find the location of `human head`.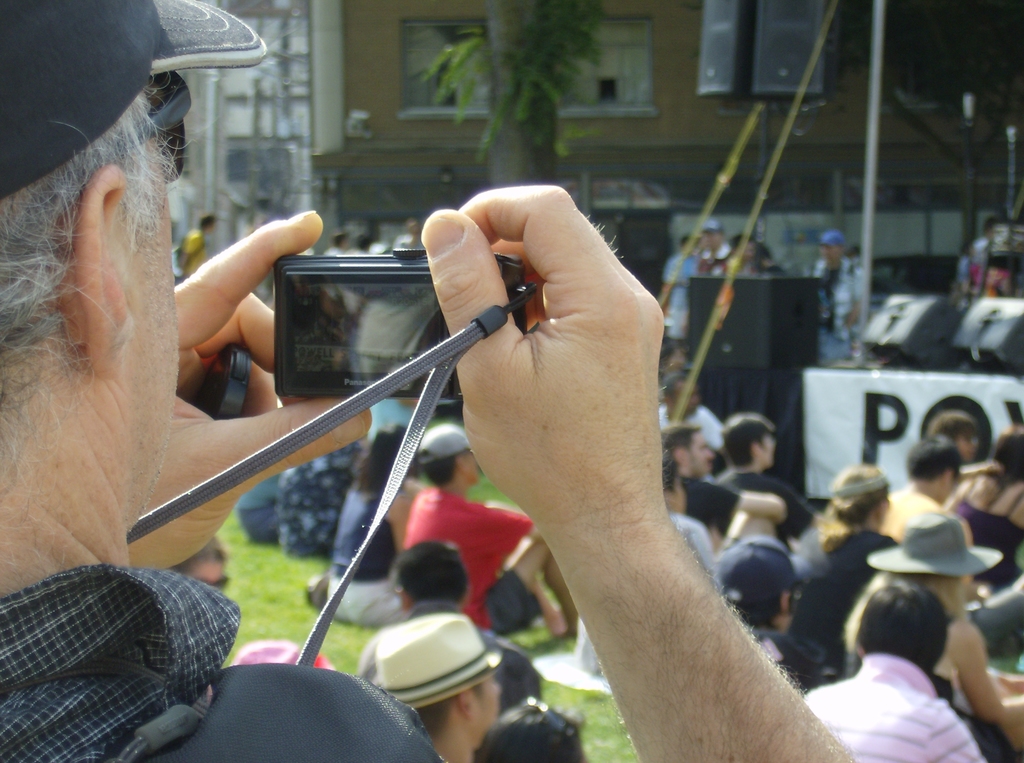
Location: locate(473, 690, 587, 762).
